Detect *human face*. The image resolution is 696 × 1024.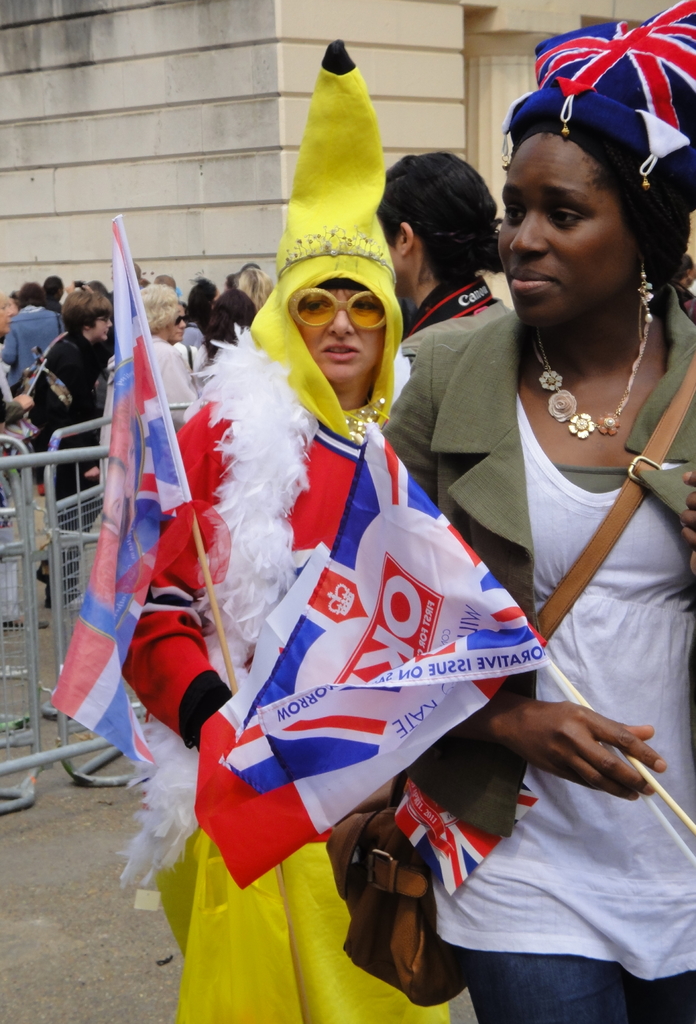
x1=498, y1=132, x2=640, y2=328.
